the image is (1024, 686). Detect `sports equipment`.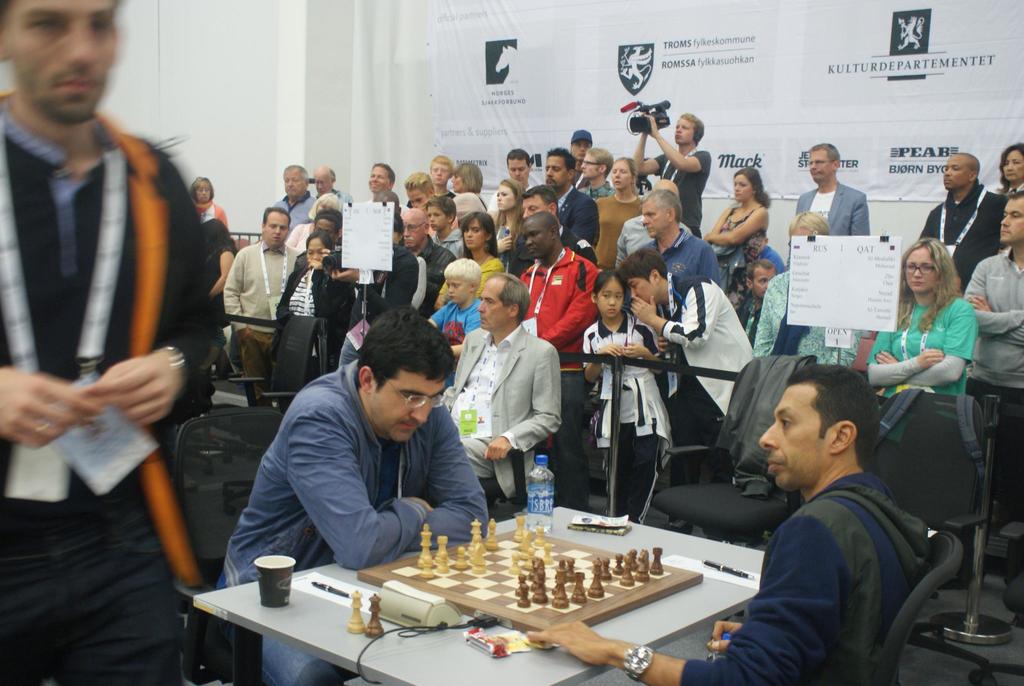
Detection: {"left": 347, "top": 590, "right": 366, "bottom": 633}.
